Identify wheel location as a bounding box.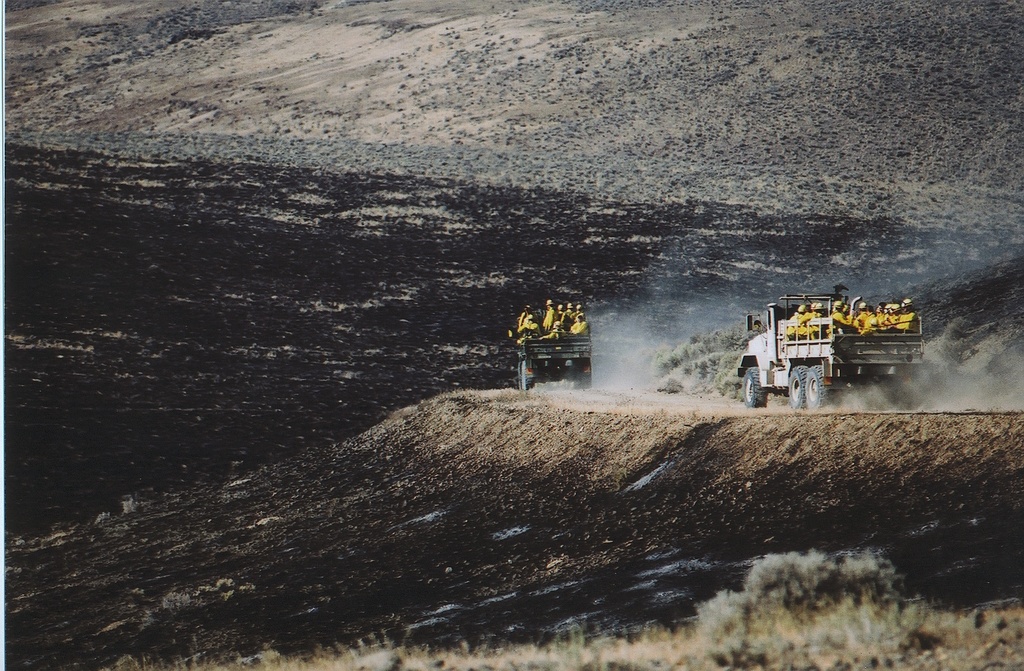
region(572, 367, 597, 390).
